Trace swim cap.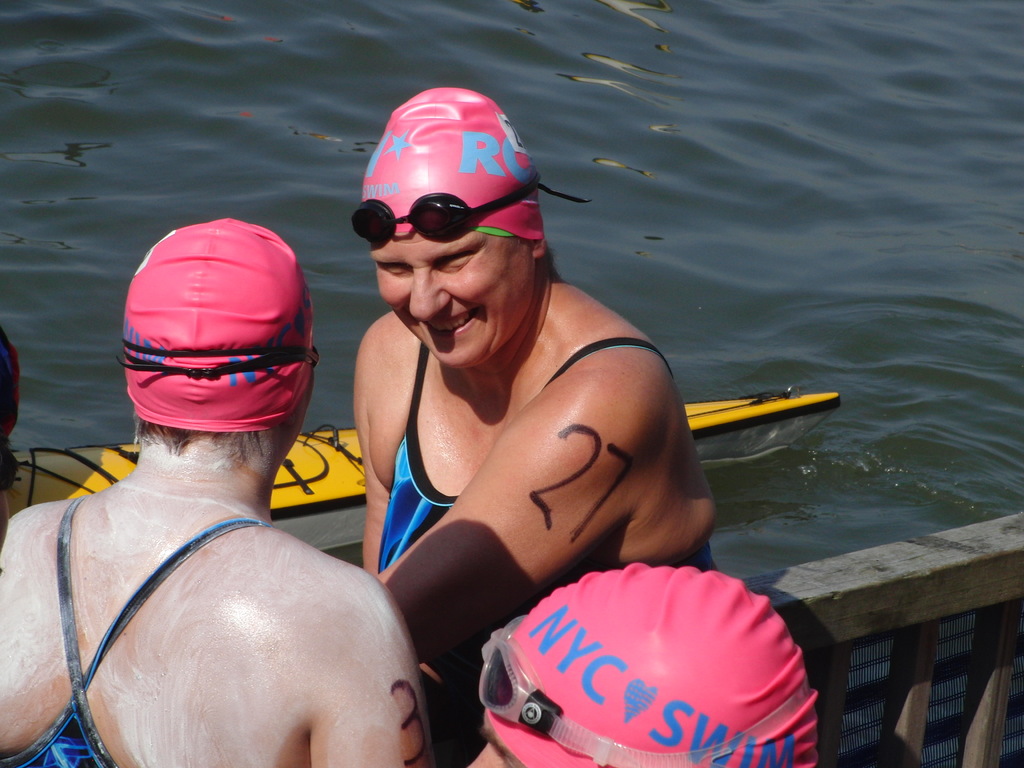
Traced to x1=479 y1=562 x2=817 y2=767.
